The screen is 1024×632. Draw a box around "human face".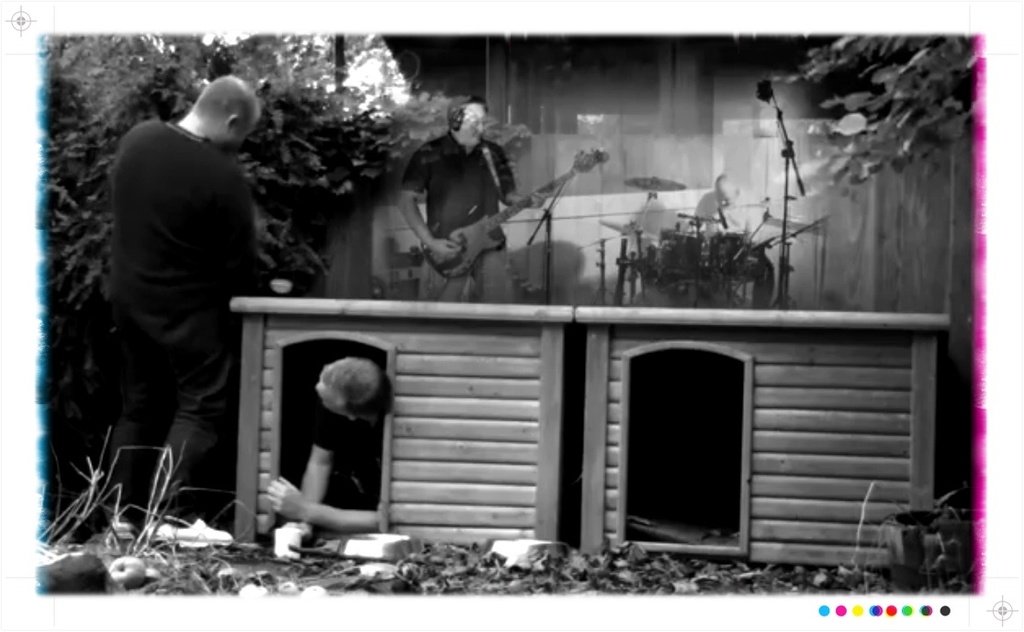
459/105/486/148.
